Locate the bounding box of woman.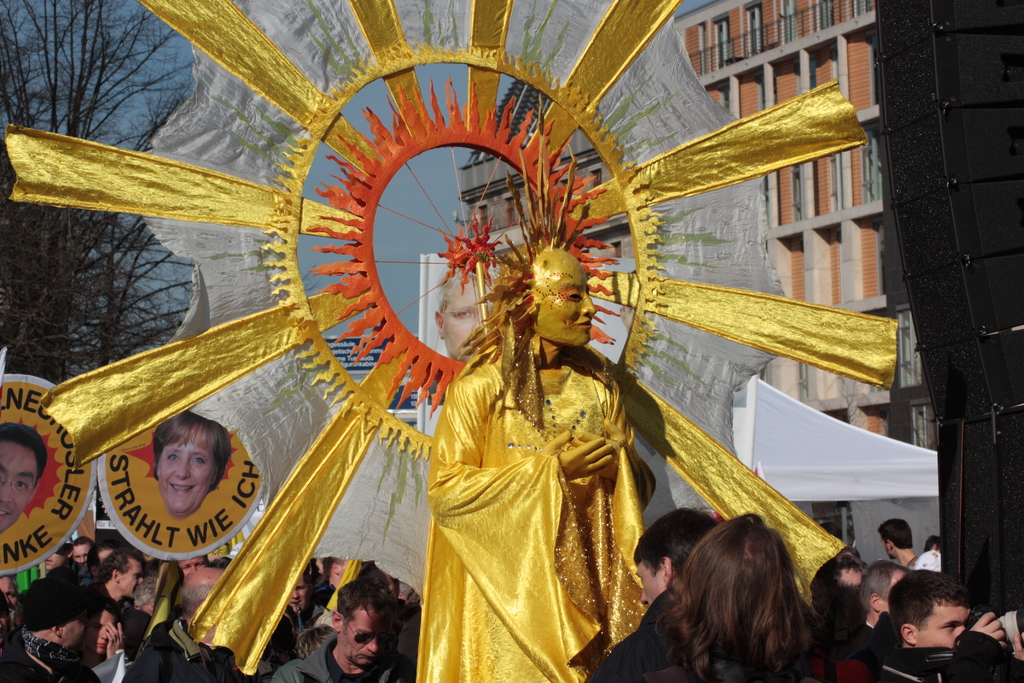
Bounding box: select_region(639, 510, 836, 682).
